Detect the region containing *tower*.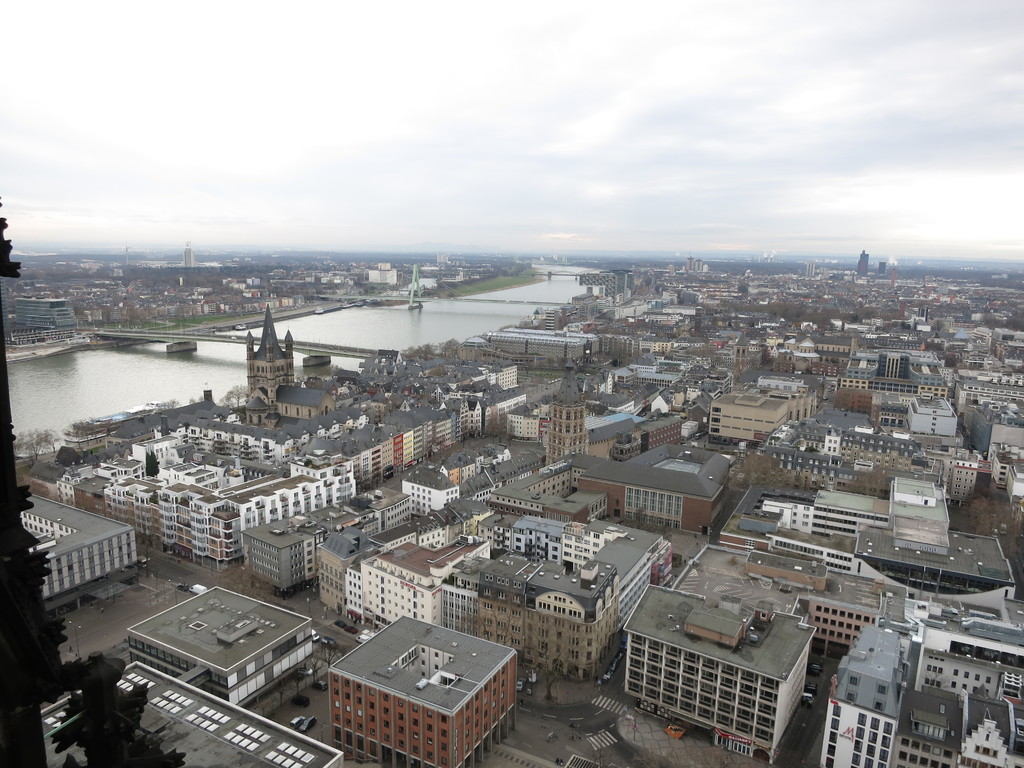
(x1=229, y1=291, x2=308, y2=410).
